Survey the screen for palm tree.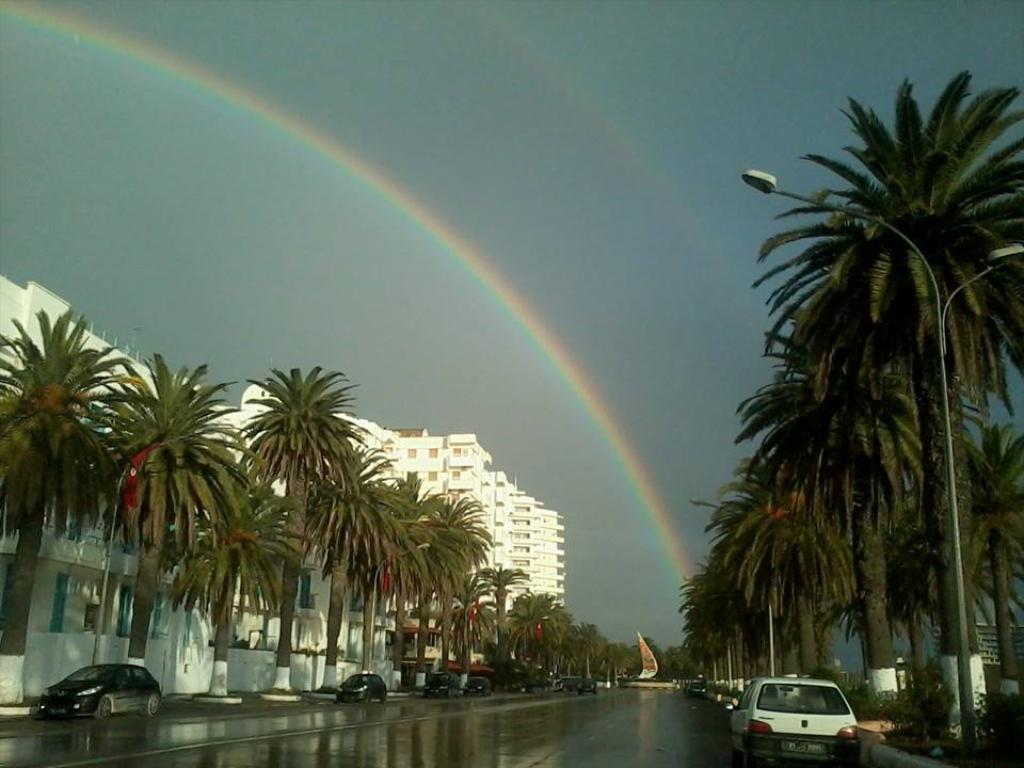
Survey found: l=754, t=378, r=873, b=631.
